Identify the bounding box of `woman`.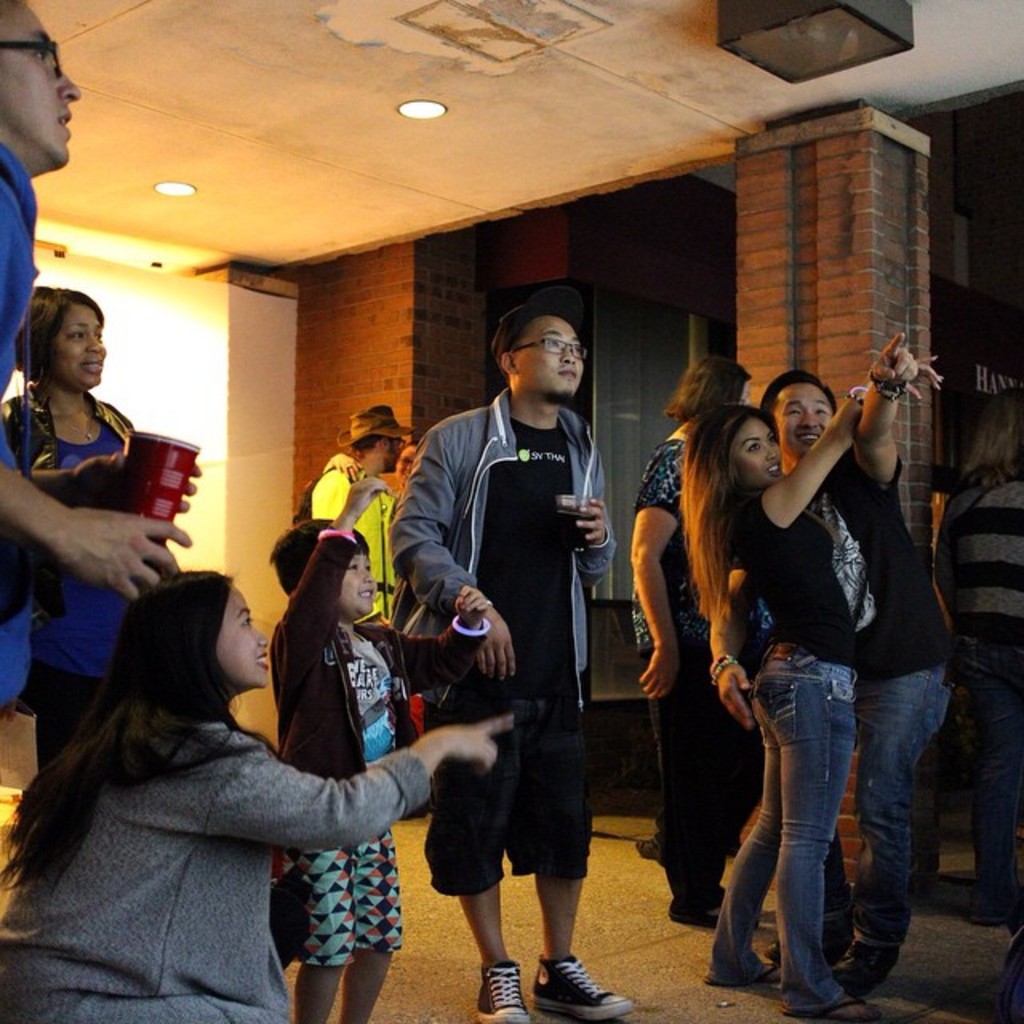
(left=686, top=352, right=946, bottom=1022).
